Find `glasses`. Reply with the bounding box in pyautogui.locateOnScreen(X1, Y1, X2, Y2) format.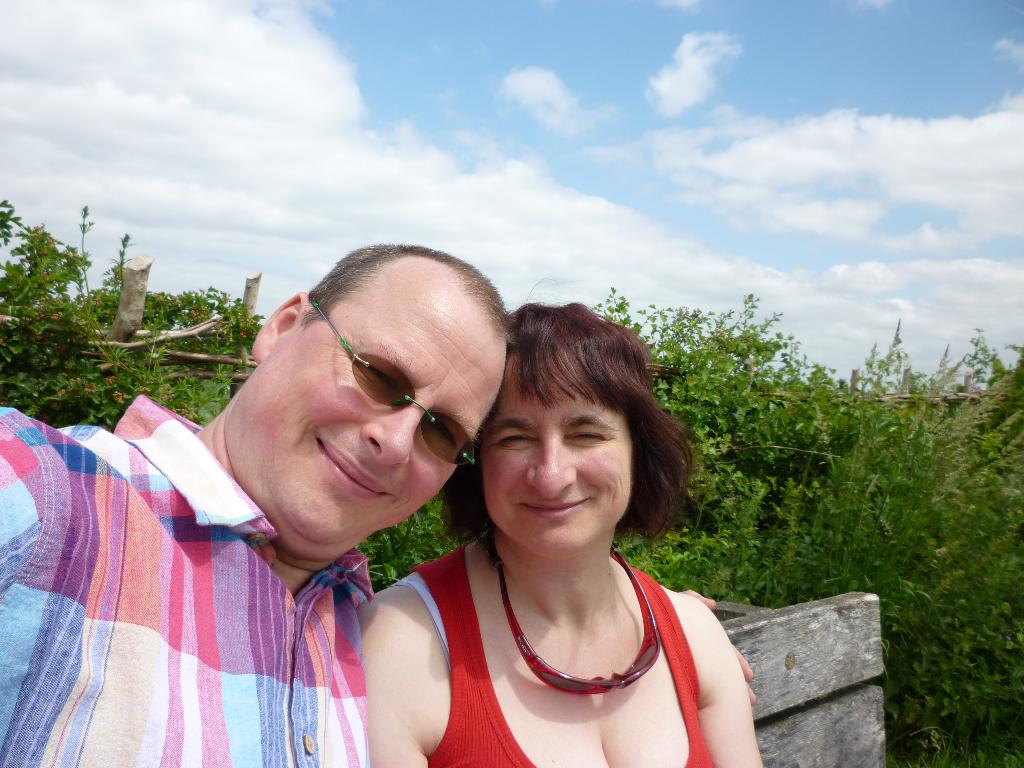
pyautogui.locateOnScreen(296, 295, 482, 466).
